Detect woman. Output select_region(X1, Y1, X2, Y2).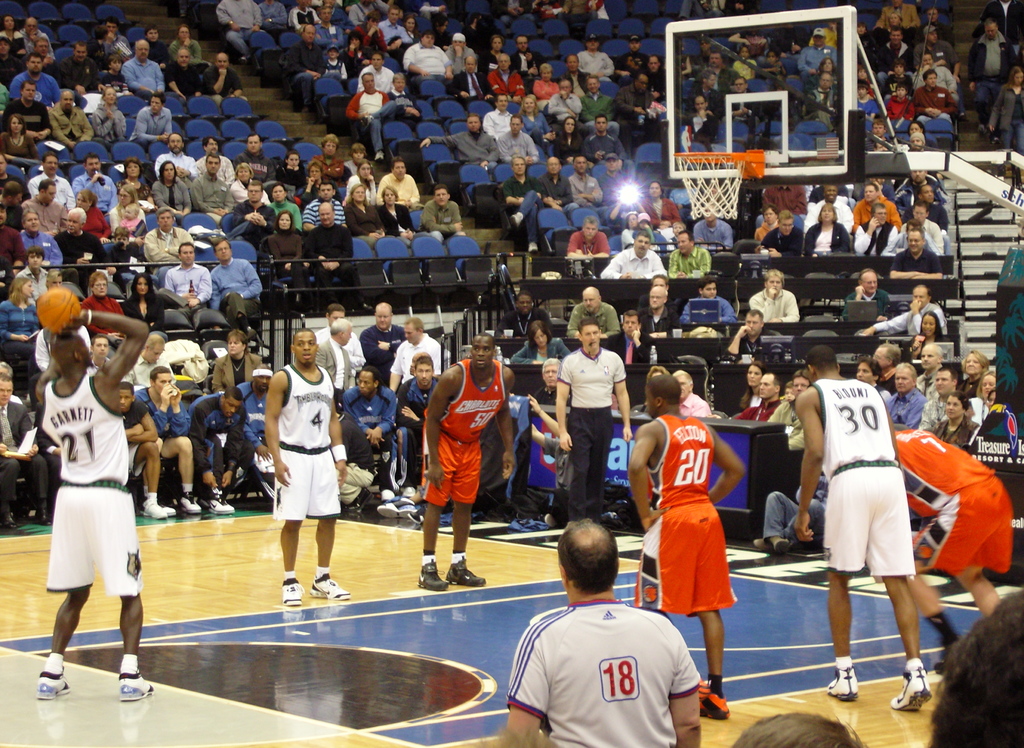
select_region(349, 183, 382, 245).
